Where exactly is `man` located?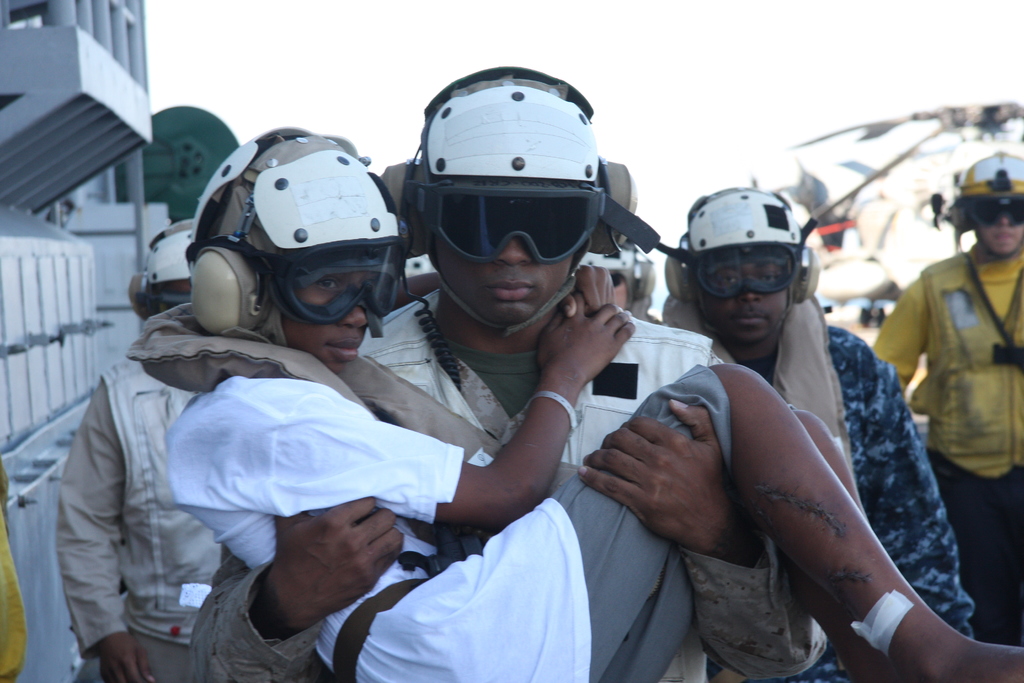
Its bounding box is 50:215:226:682.
